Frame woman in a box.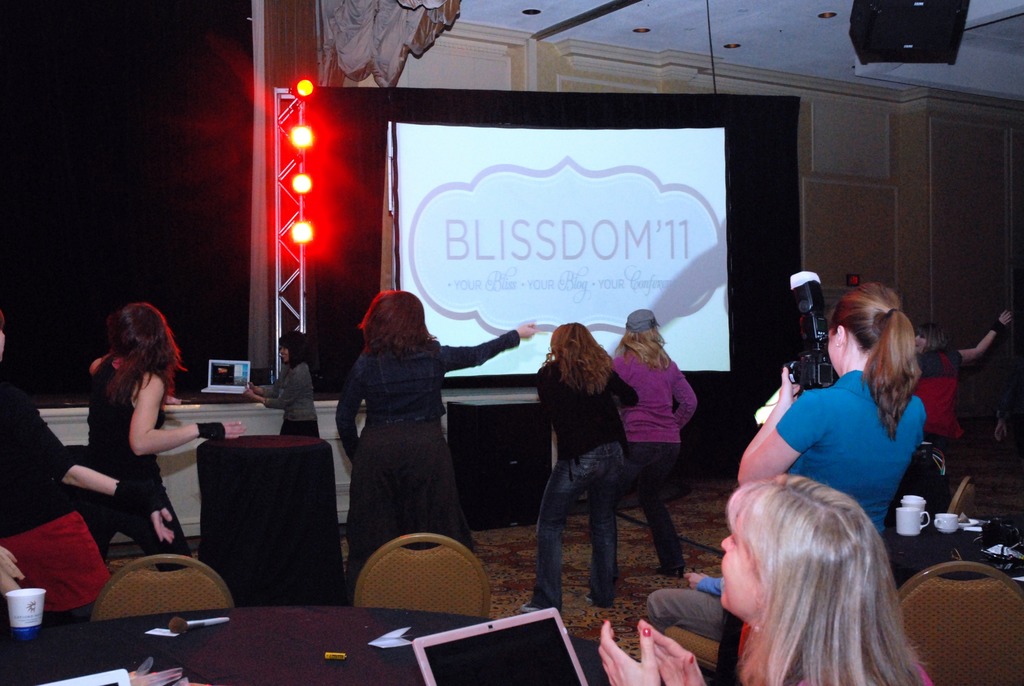
[593,470,935,685].
